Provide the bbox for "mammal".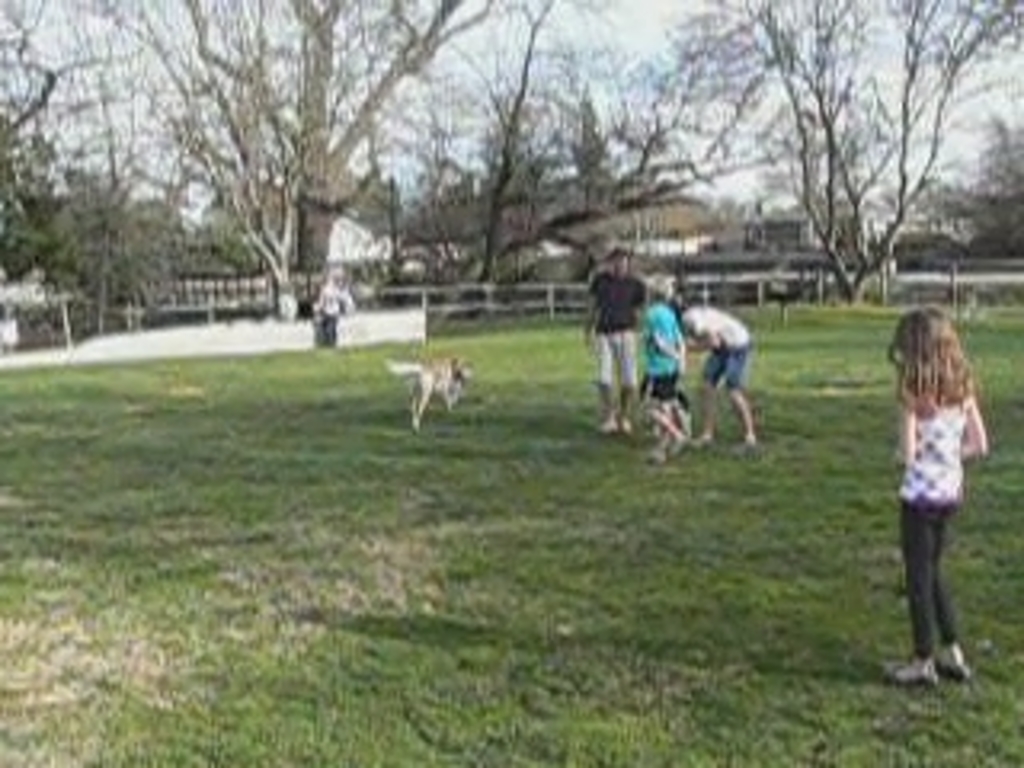
detection(640, 285, 691, 461).
